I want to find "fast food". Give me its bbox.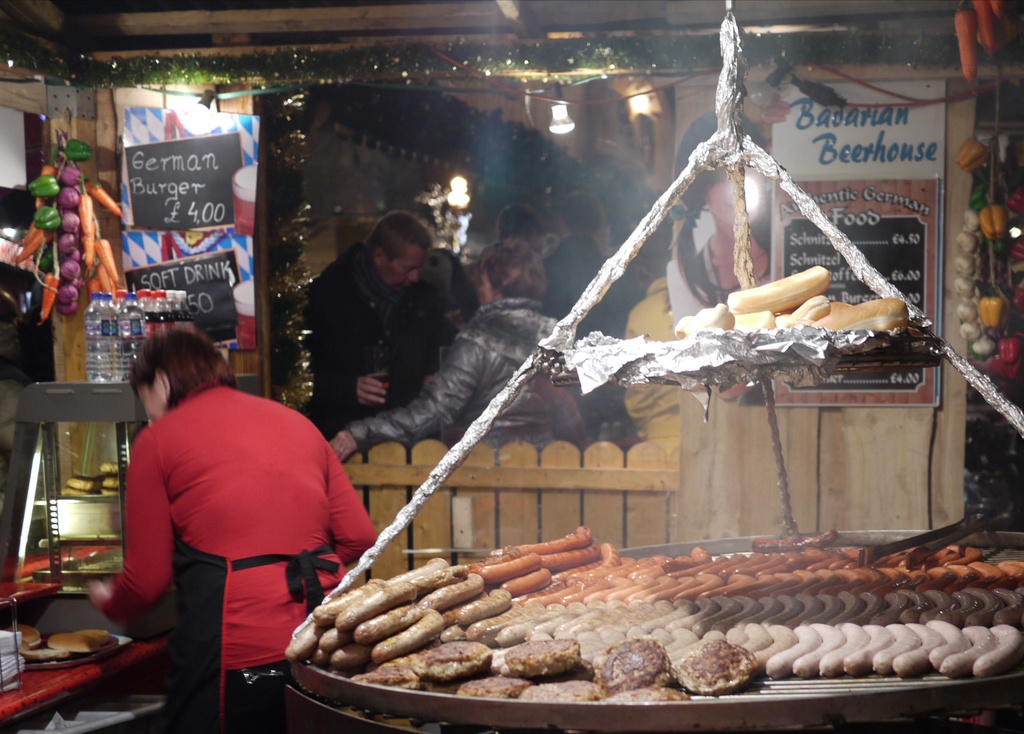
select_region(99, 476, 119, 490).
